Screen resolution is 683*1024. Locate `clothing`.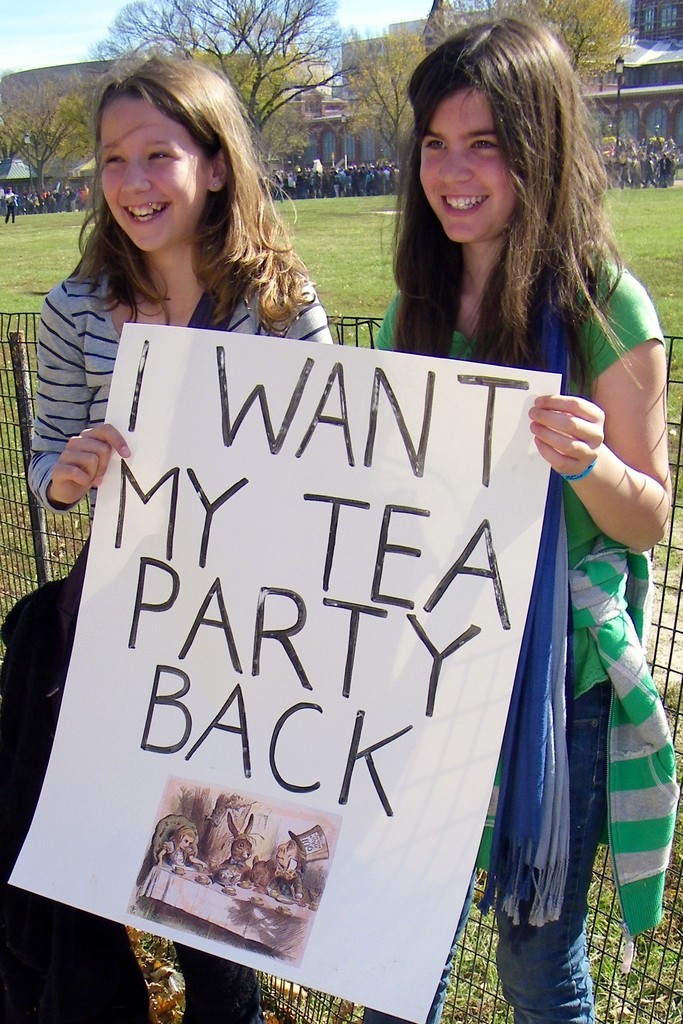
(left=0, top=232, right=342, bottom=1023).
